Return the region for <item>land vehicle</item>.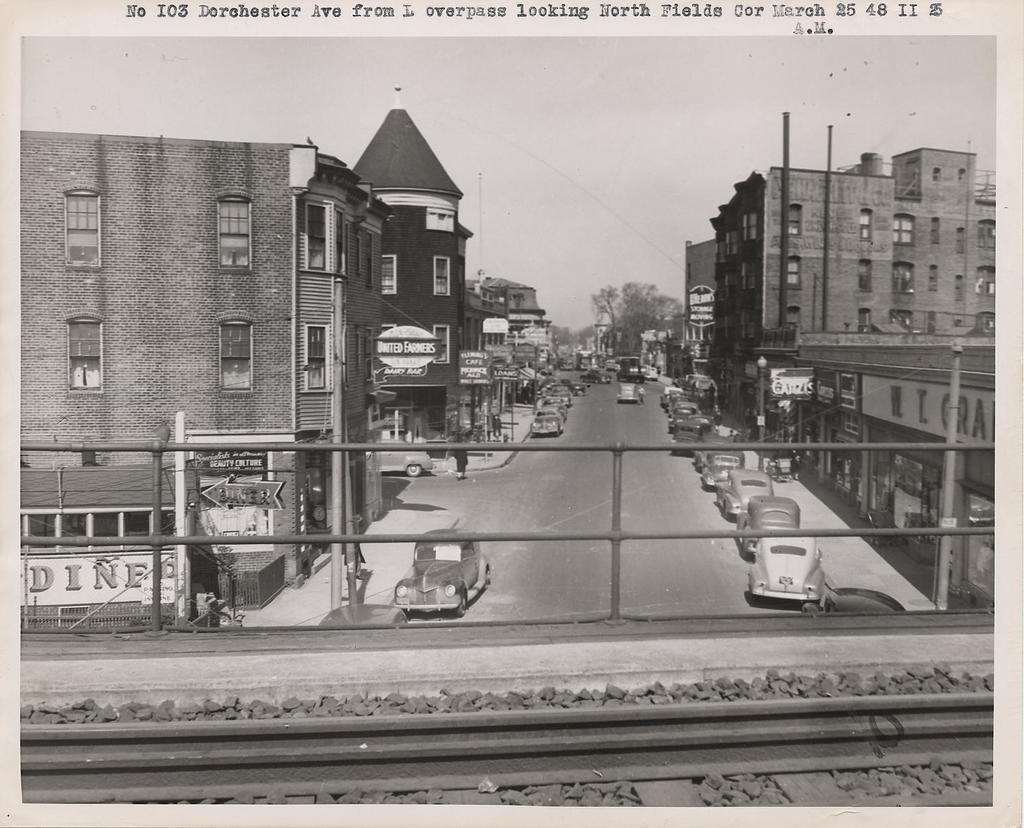
[615,357,638,381].
